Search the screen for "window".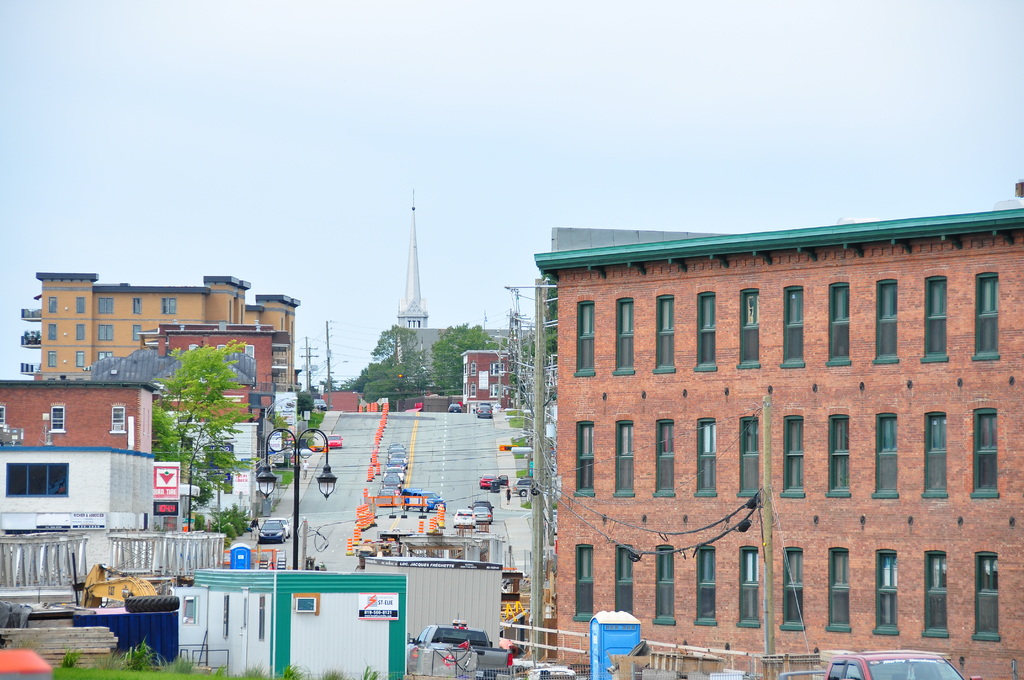
Found at box=[576, 305, 596, 370].
